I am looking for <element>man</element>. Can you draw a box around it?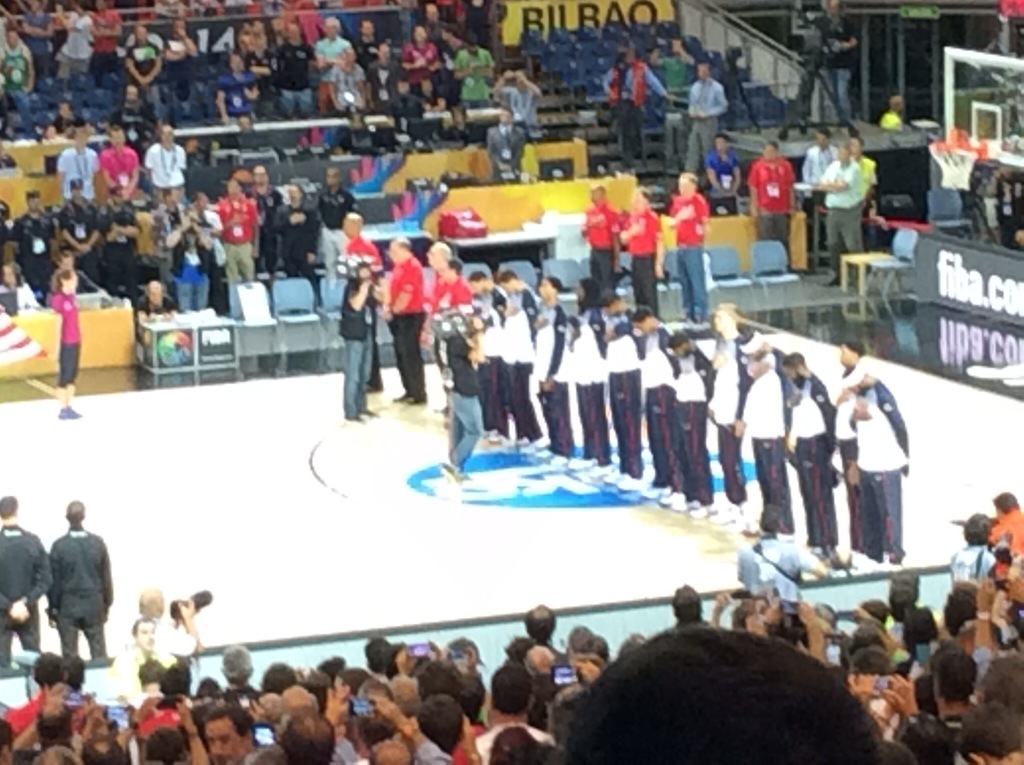
Sure, the bounding box is {"x1": 353, "y1": 624, "x2": 394, "y2": 684}.
